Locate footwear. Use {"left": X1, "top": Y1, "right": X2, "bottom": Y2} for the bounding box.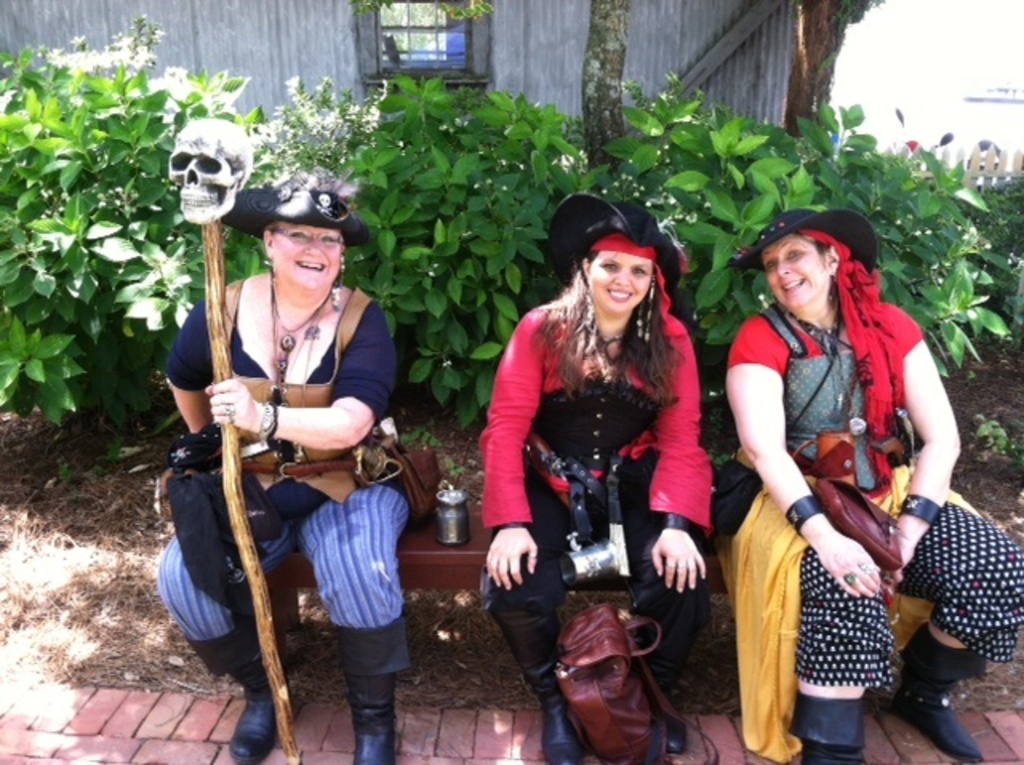
{"left": 496, "top": 615, "right": 677, "bottom": 762}.
